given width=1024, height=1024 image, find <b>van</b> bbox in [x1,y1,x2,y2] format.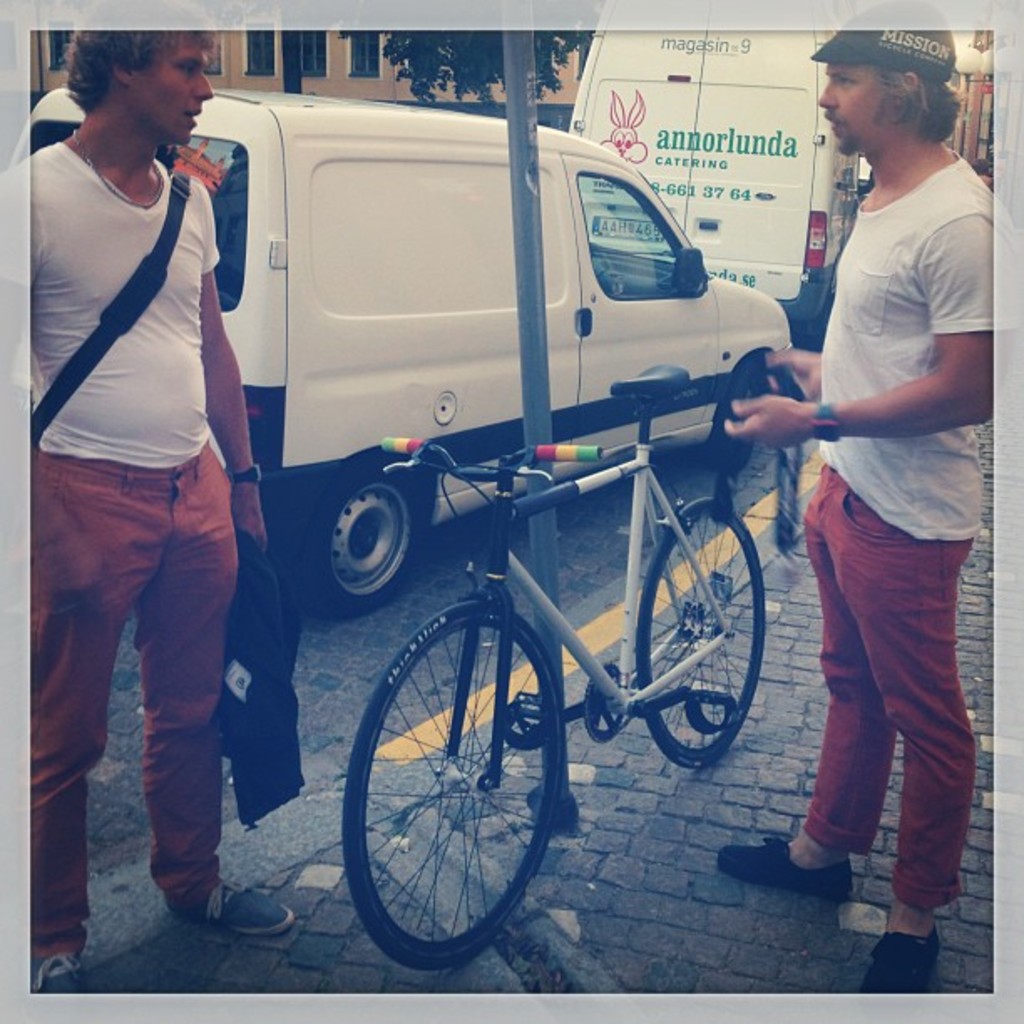
[561,0,872,335].
